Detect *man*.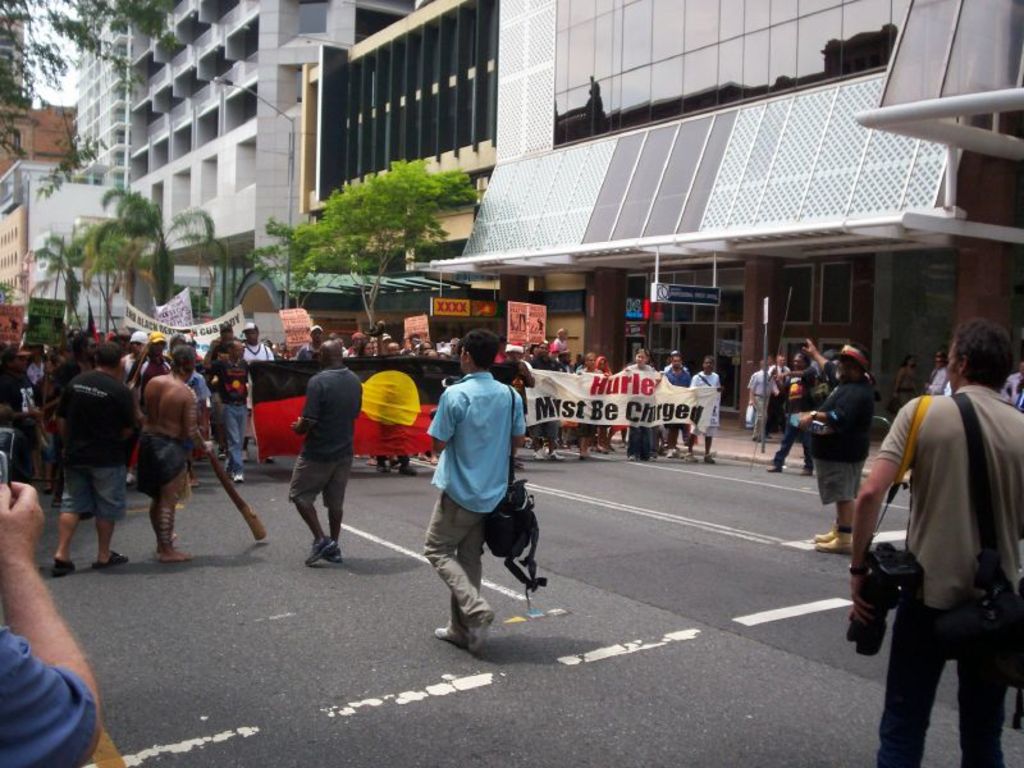
Detected at x1=136 y1=346 x2=214 y2=571.
